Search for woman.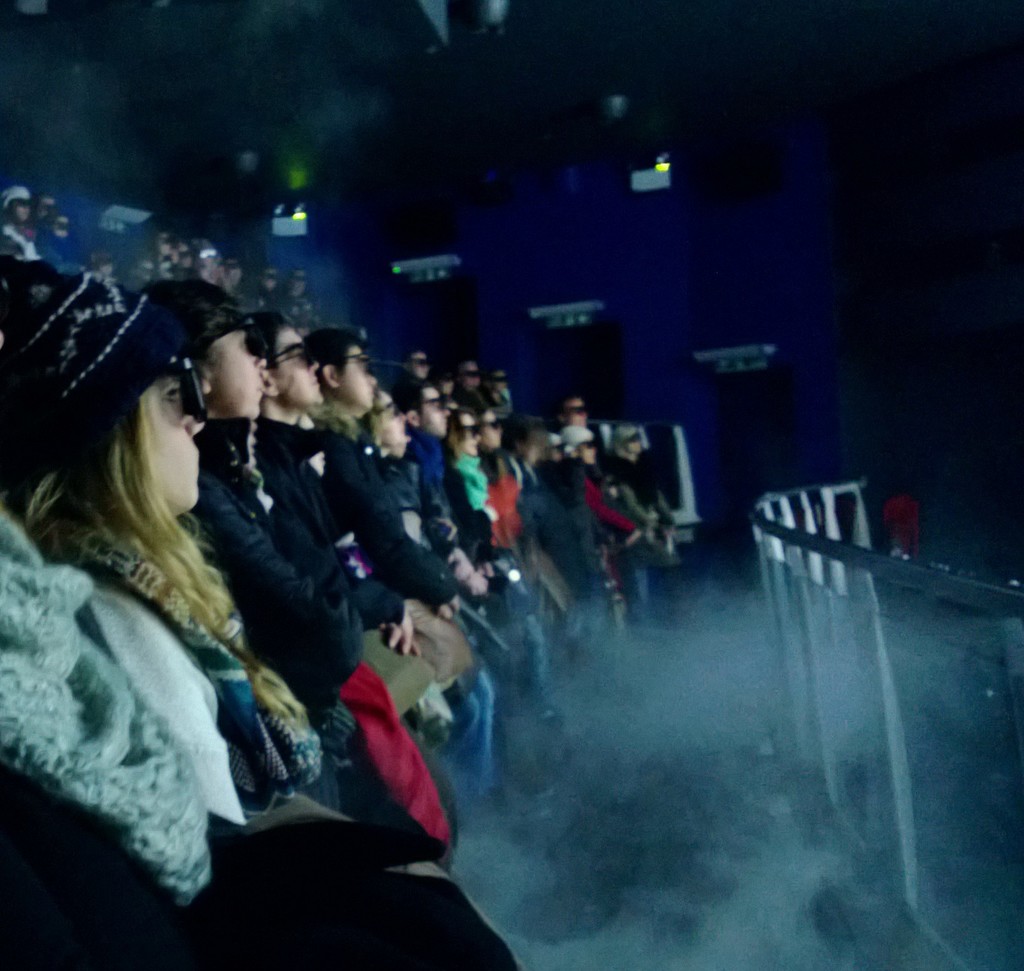
Found at l=366, t=389, r=559, b=801.
